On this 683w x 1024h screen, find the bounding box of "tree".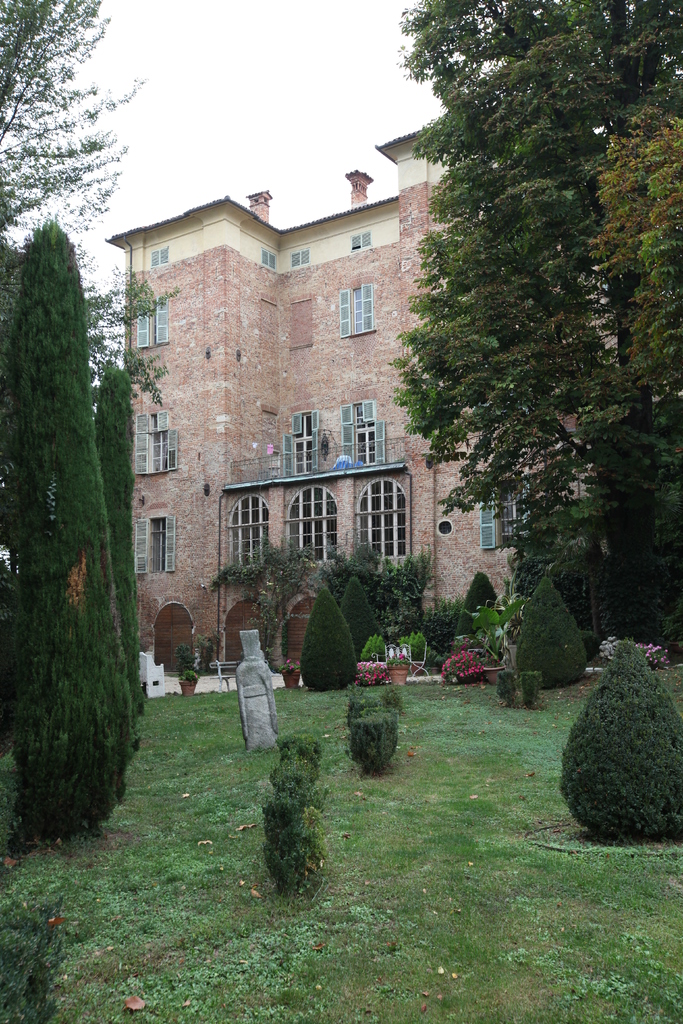
Bounding box: bbox(89, 362, 142, 705).
